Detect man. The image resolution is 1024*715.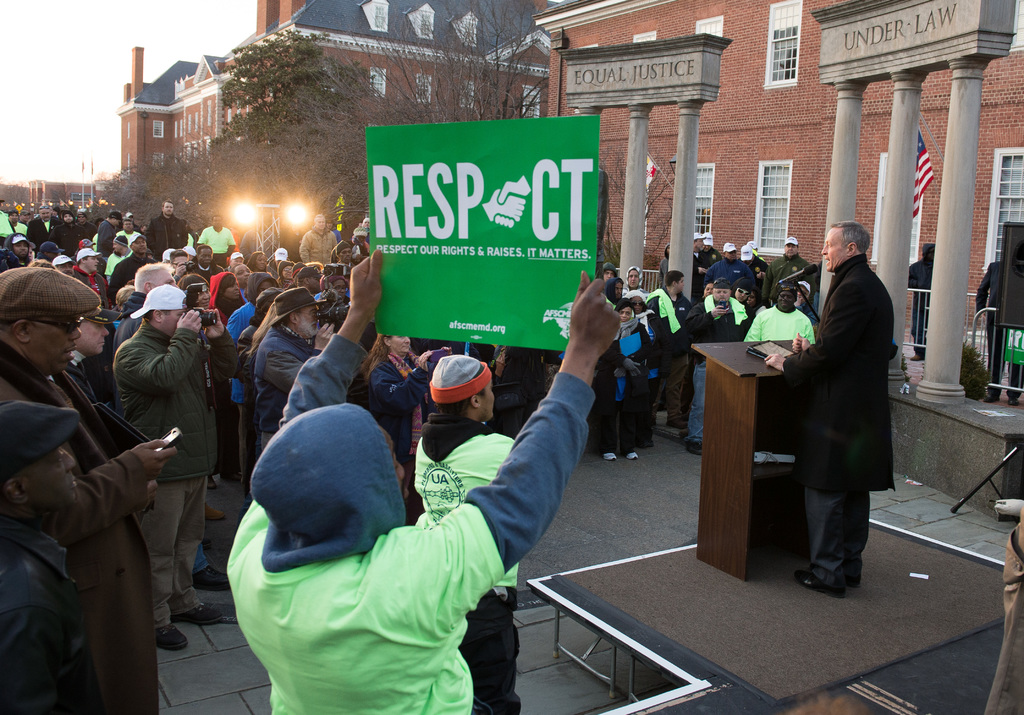
[644, 271, 690, 425].
